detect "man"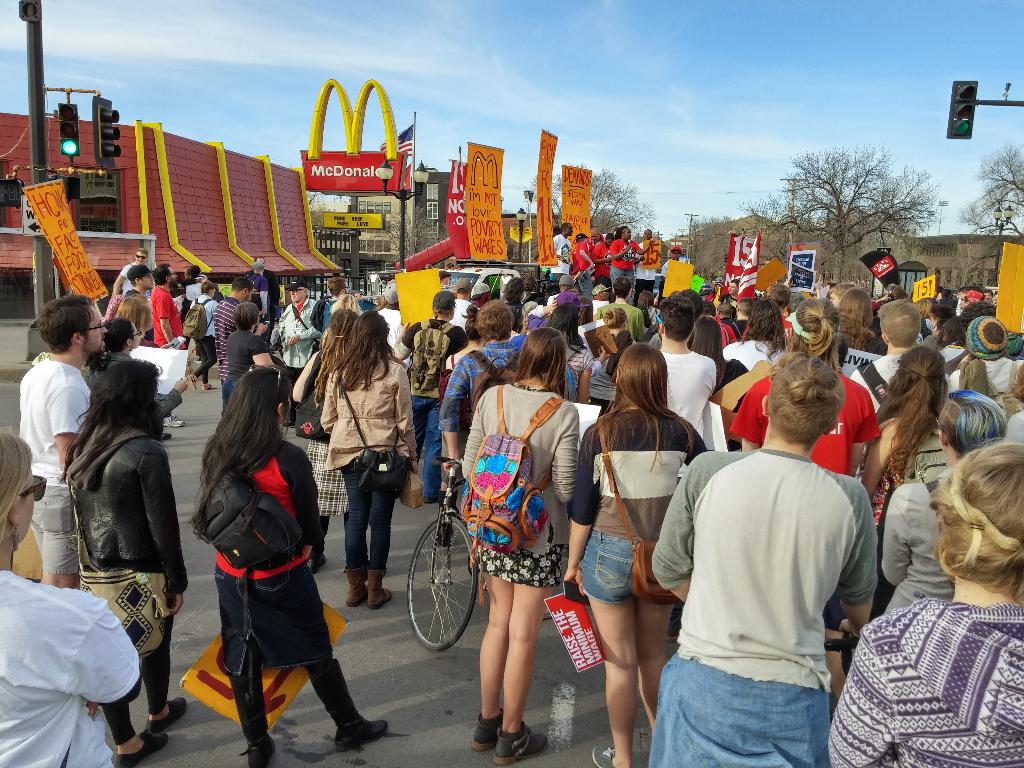
(left=243, top=254, right=278, bottom=331)
